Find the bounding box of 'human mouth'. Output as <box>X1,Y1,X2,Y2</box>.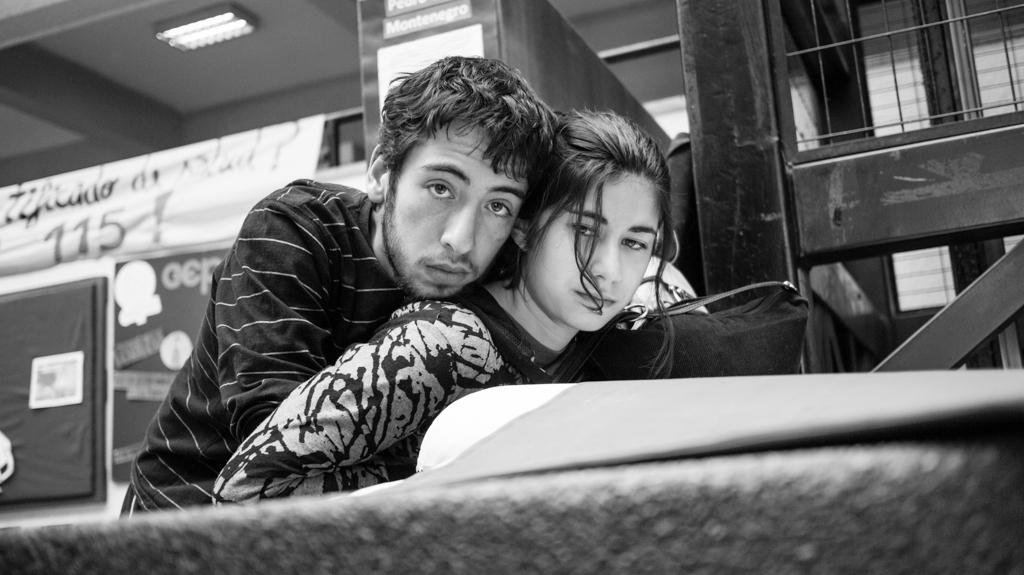
<box>424,265,469,284</box>.
